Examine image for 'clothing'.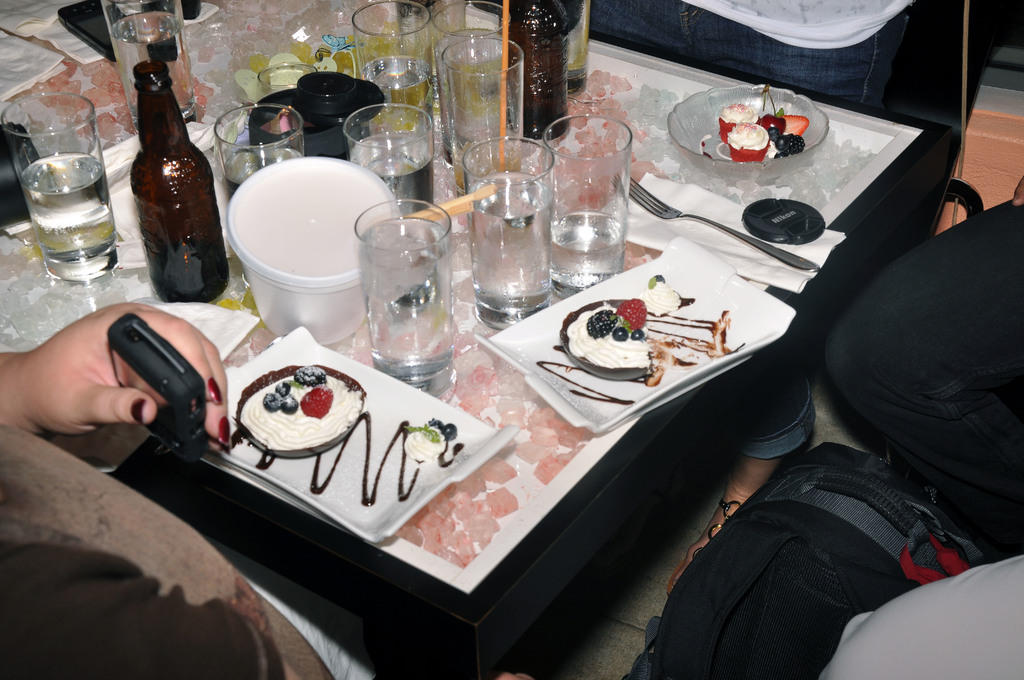
Examination result: 0,421,381,679.
